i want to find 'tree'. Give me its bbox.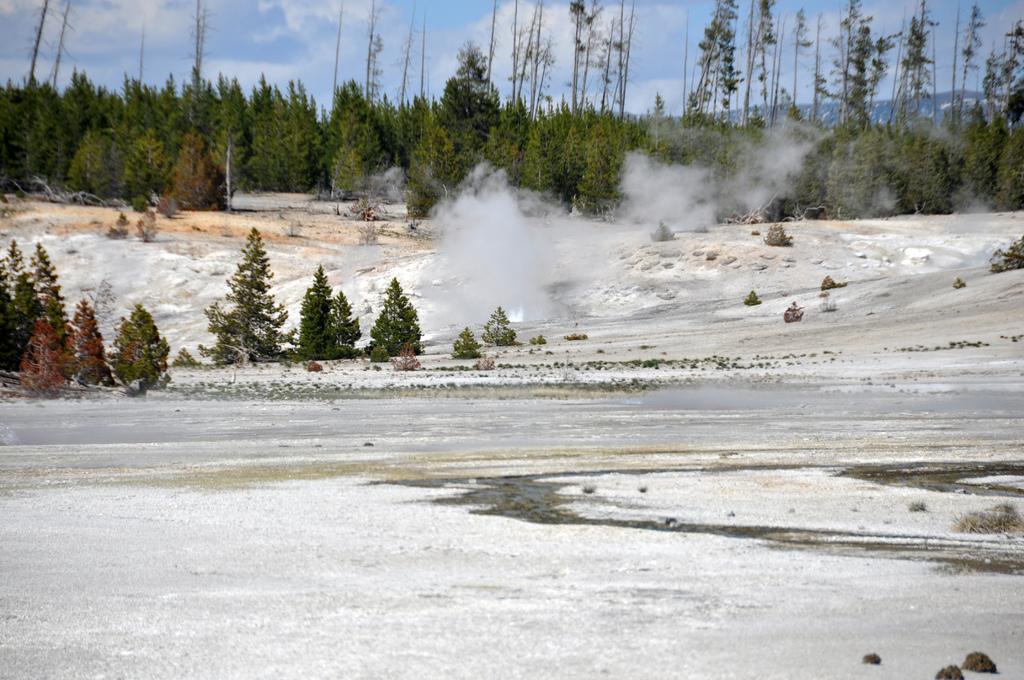
region(372, 276, 423, 356).
